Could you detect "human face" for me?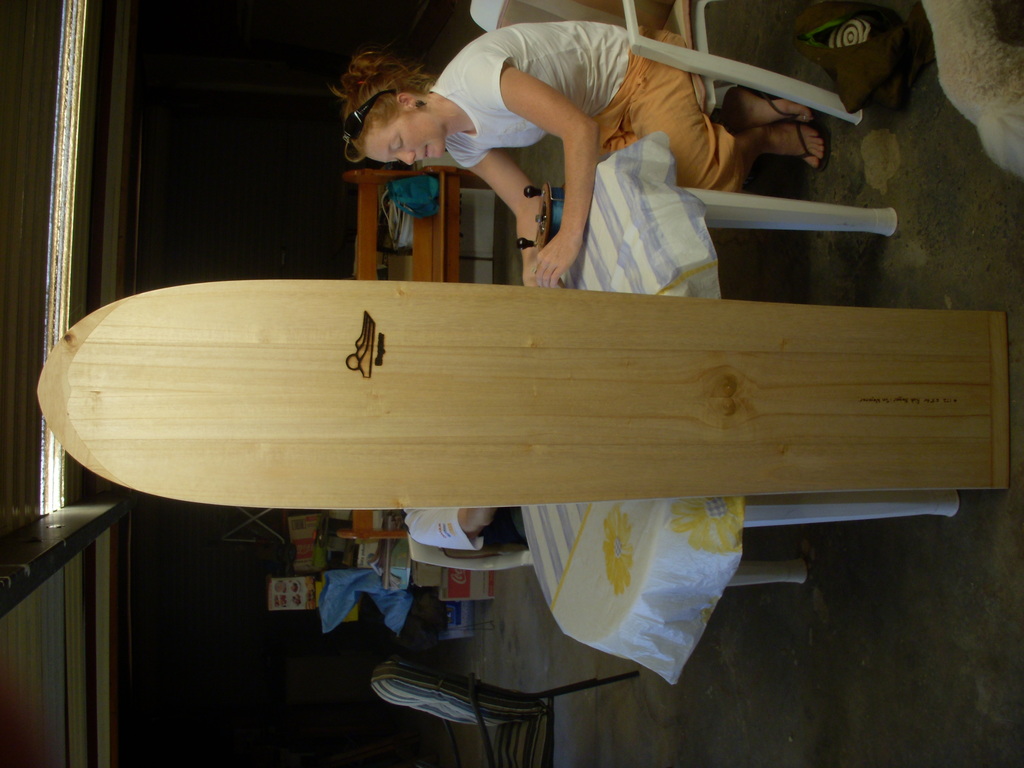
Detection result: box=[366, 113, 445, 167].
